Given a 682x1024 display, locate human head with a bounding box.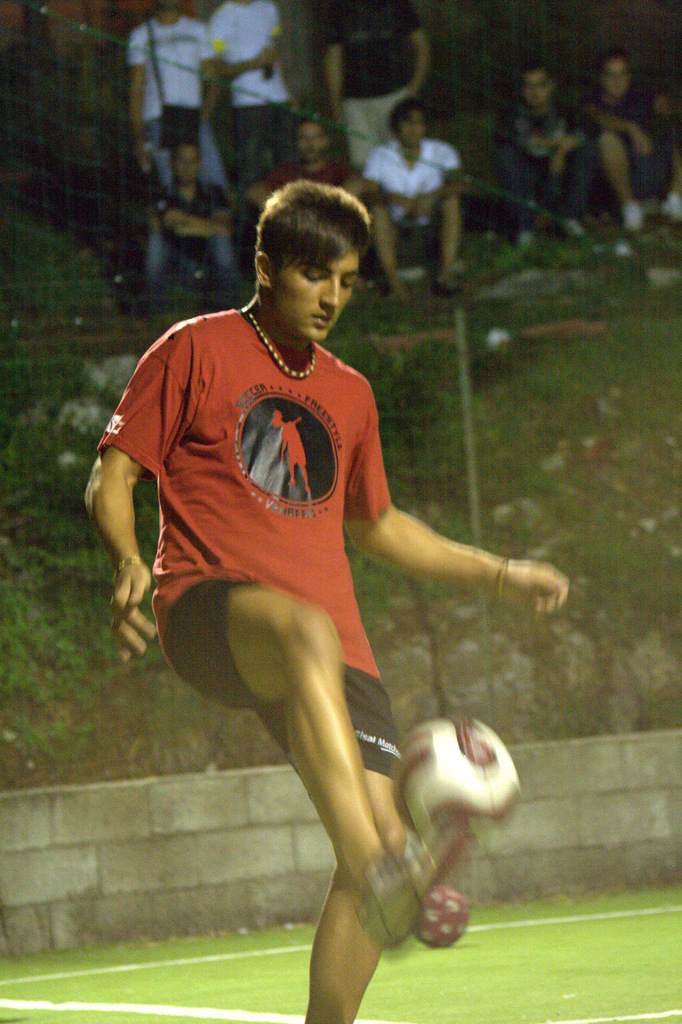
Located: l=296, t=123, r=327, b=158.
